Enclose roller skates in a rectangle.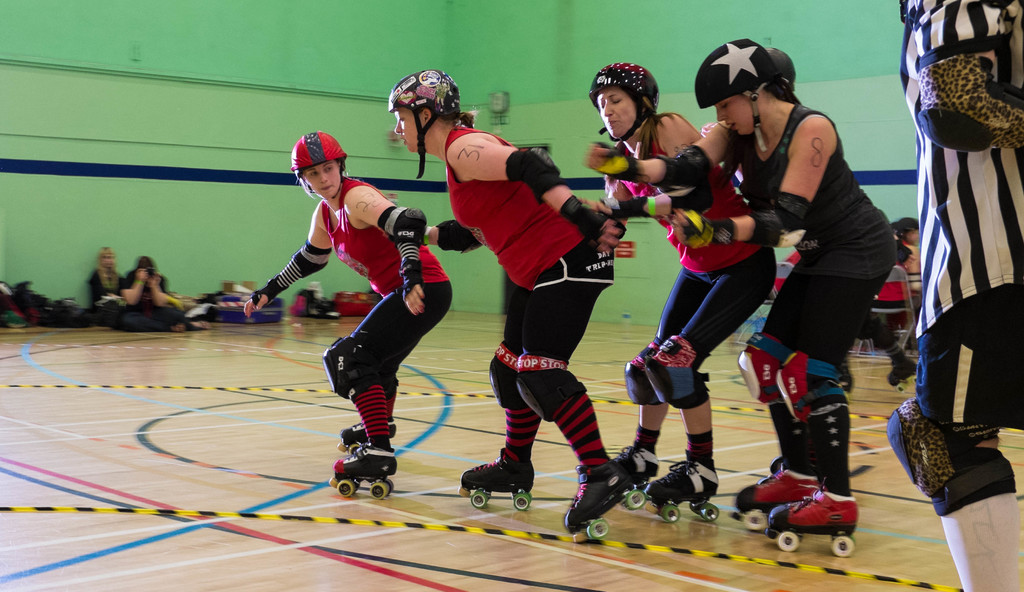
564, 465, 648, 541.
